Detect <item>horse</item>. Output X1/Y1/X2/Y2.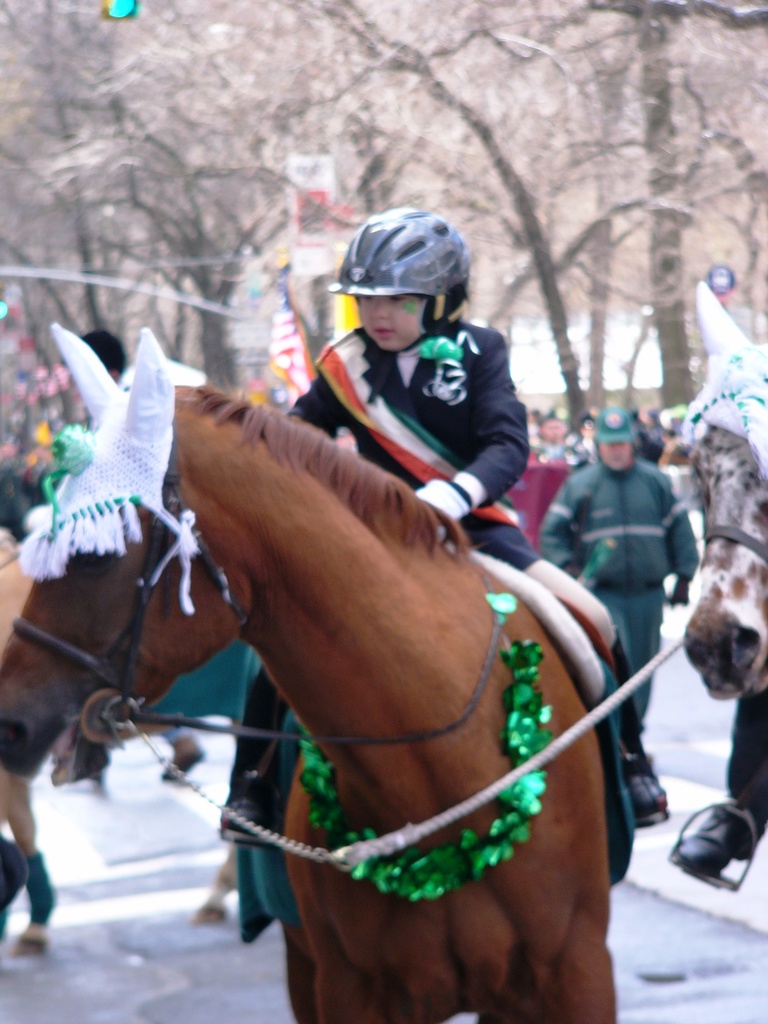
0/321/617/1023.
